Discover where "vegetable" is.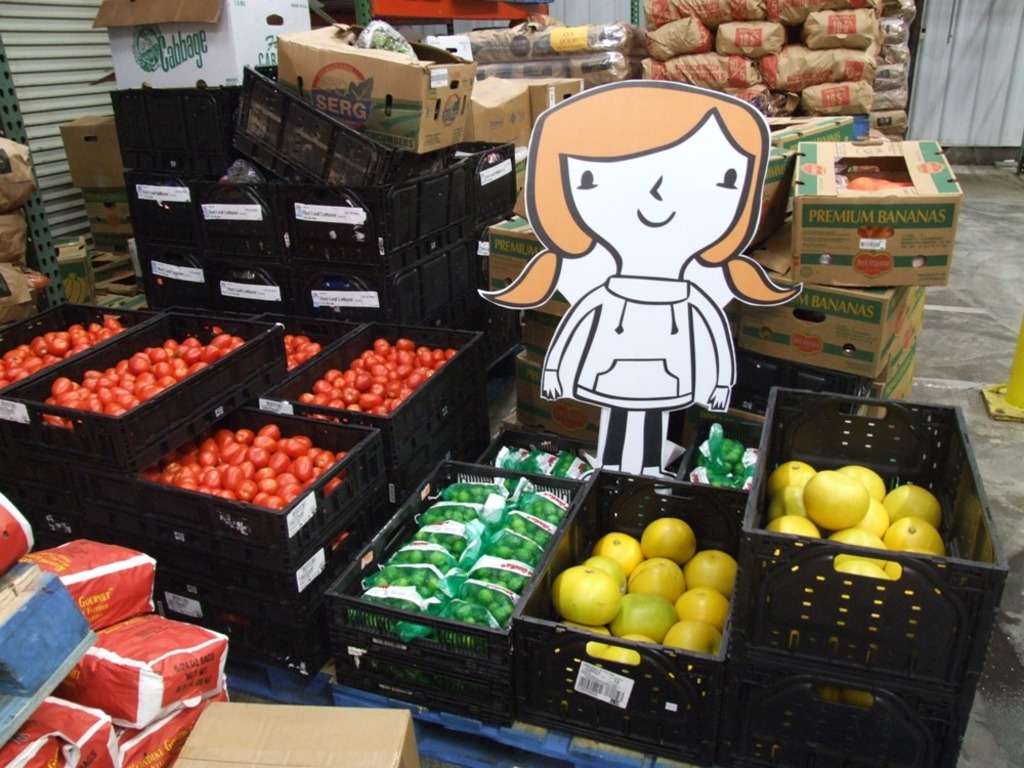
Discovered at Rect(226, 610, 252, 627).
